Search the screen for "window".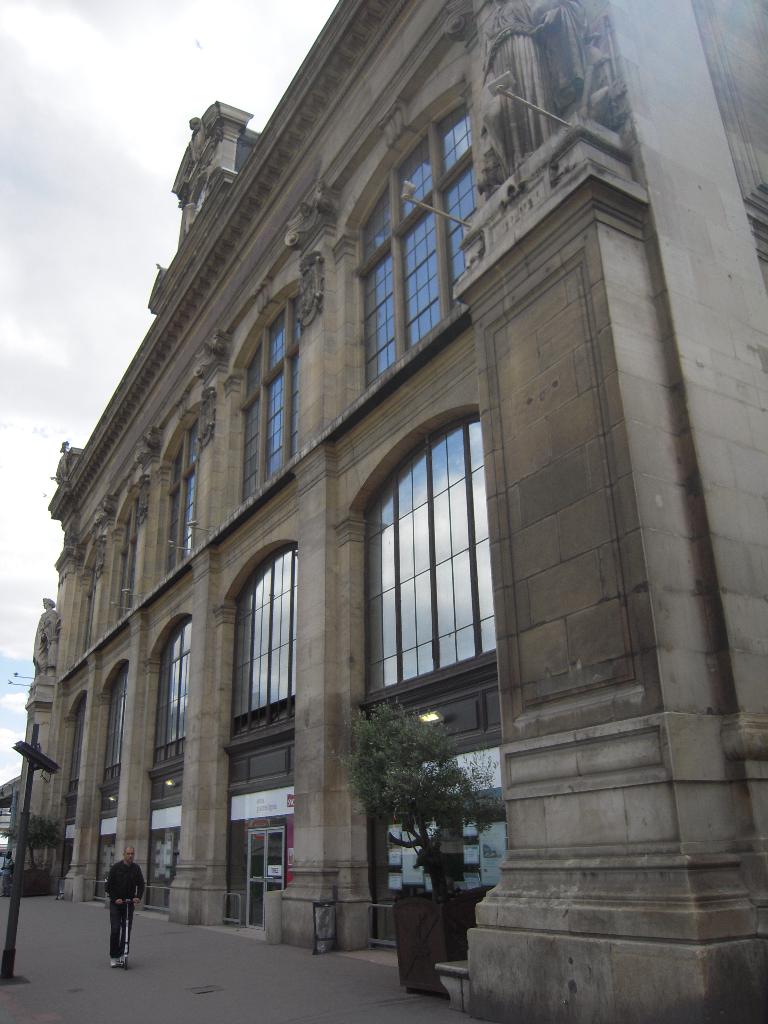
Found at pyautogui.locateOnScreen(170, 414, 196, 568).
